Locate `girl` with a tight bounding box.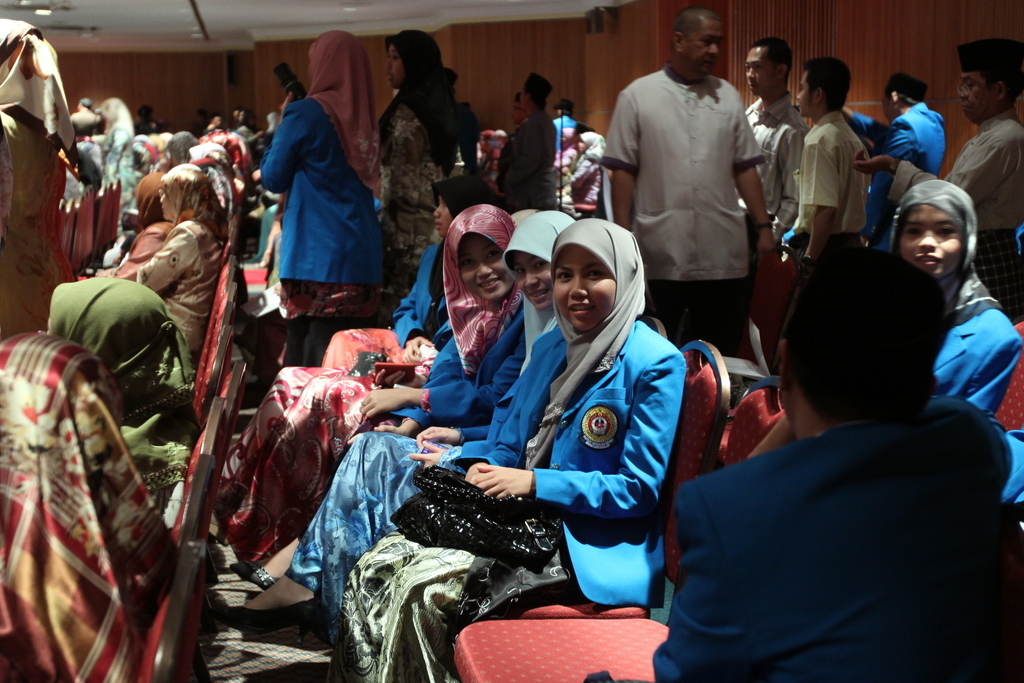
detection(222, 211, 560, 639).
